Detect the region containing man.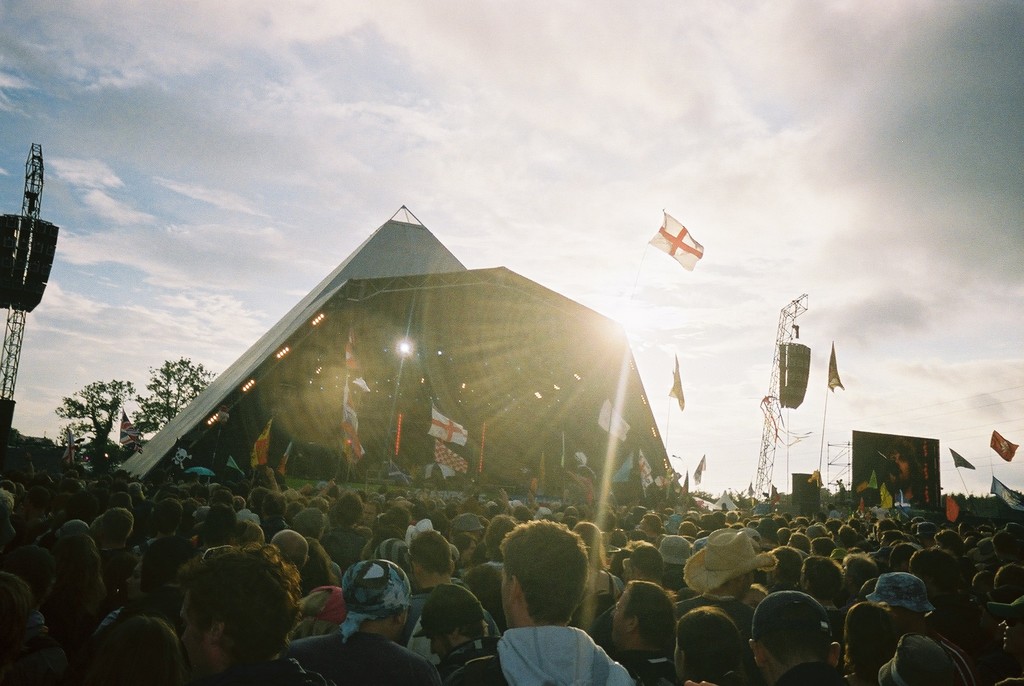
(left=883, top=440, right=922, bottom=505).
